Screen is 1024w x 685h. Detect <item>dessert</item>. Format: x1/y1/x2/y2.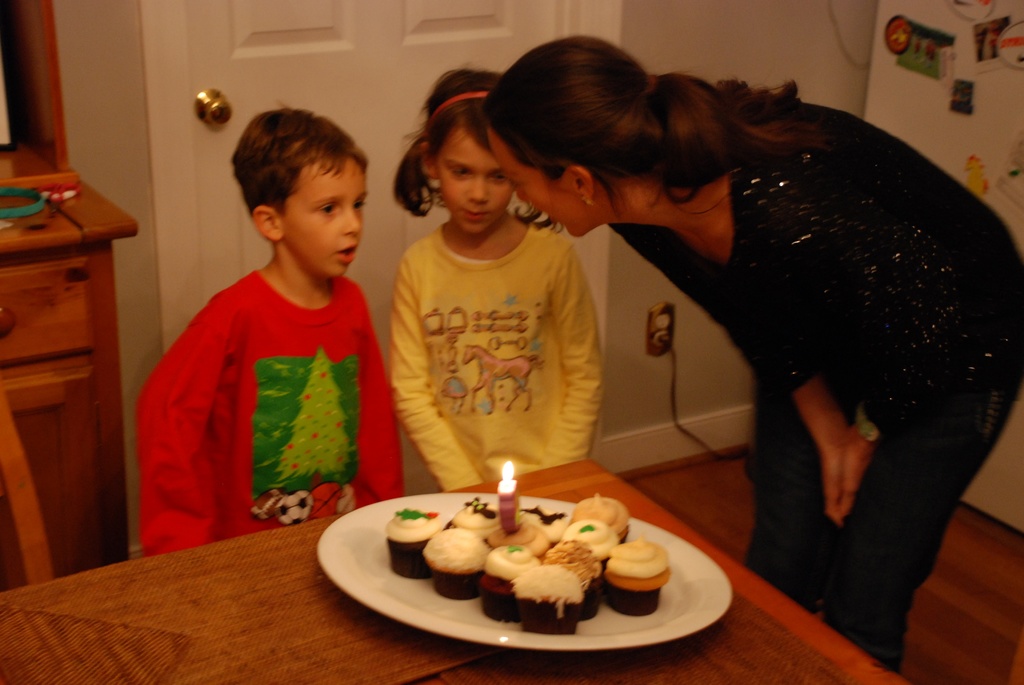
426/526/484/599.
